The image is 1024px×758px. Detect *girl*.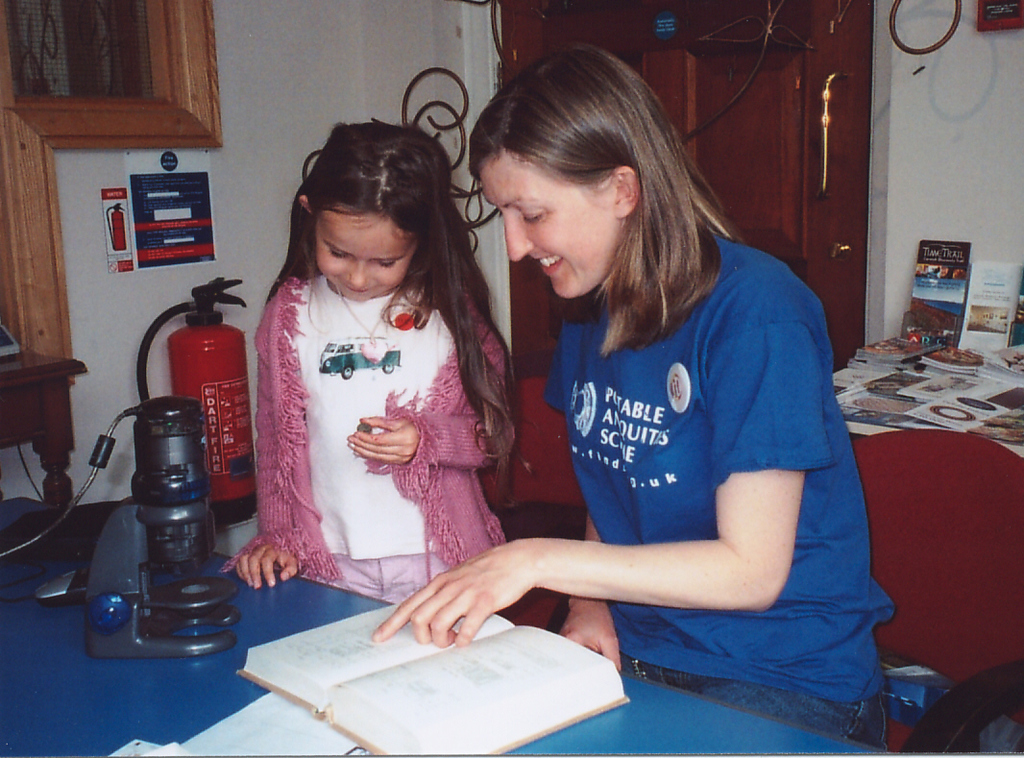
Detection: bbox=[375, 43, 898, 746].
